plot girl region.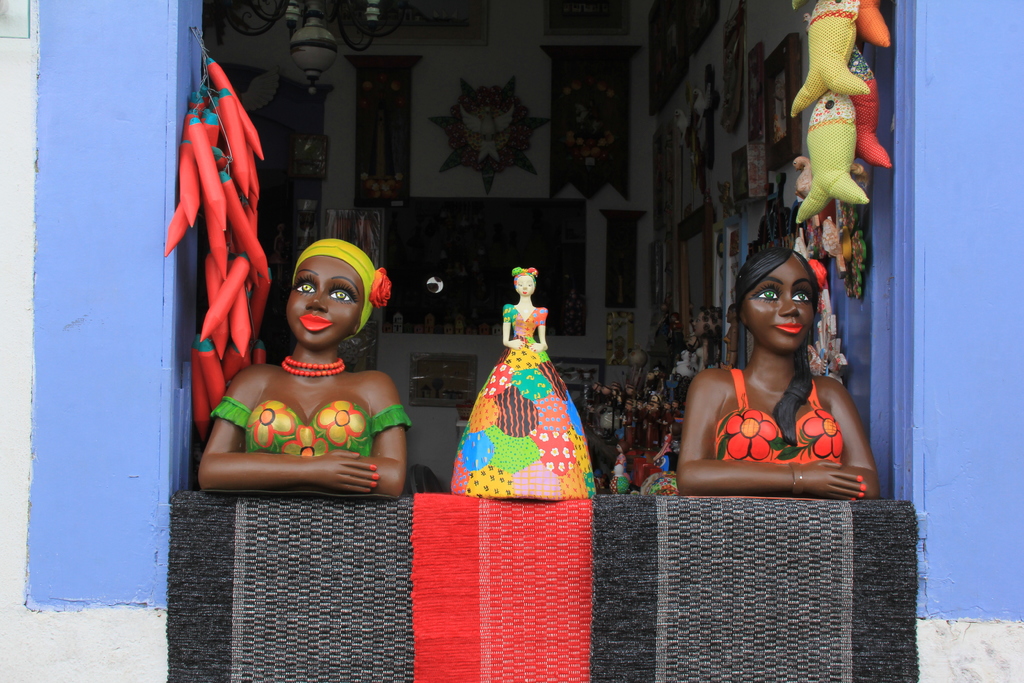
Plotted at (left=193, top=234, right=413, bottom=493).
